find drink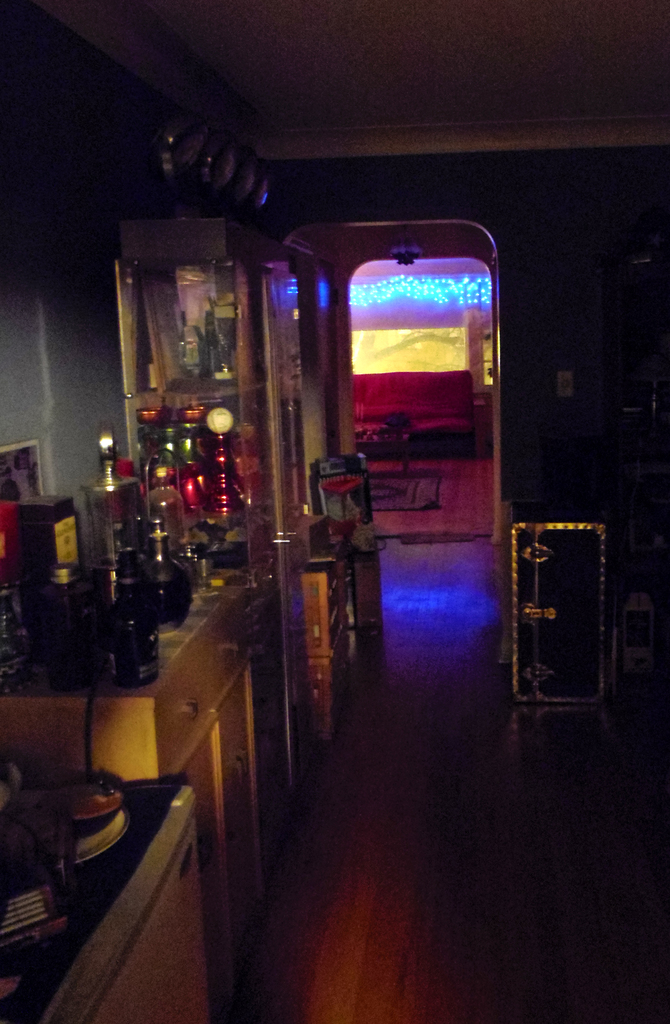
x1=104, y1=547, x2=164, y2=693
